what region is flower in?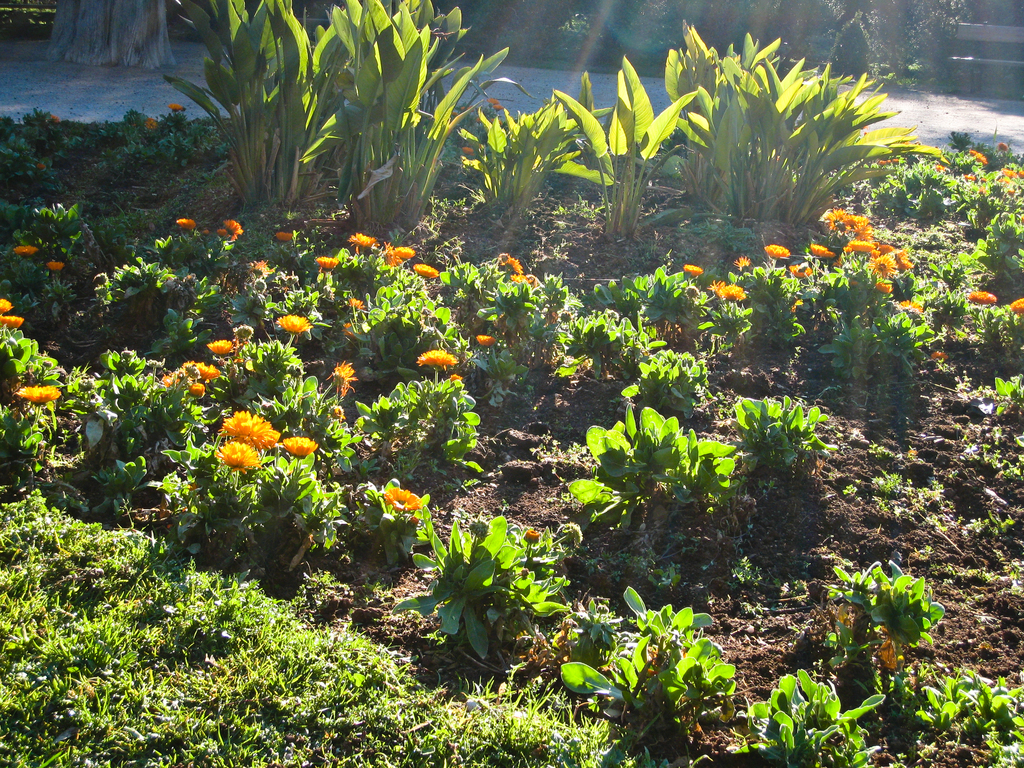
809:241:840:259.
